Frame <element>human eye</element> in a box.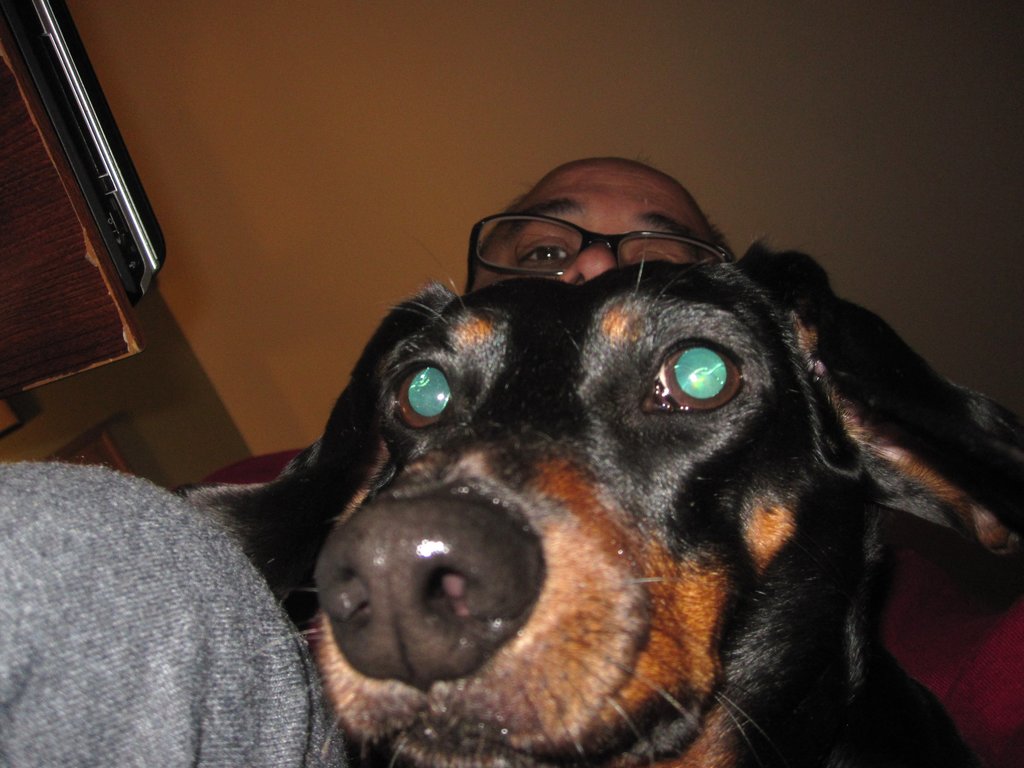
detection(516, 231, 583, 272).
